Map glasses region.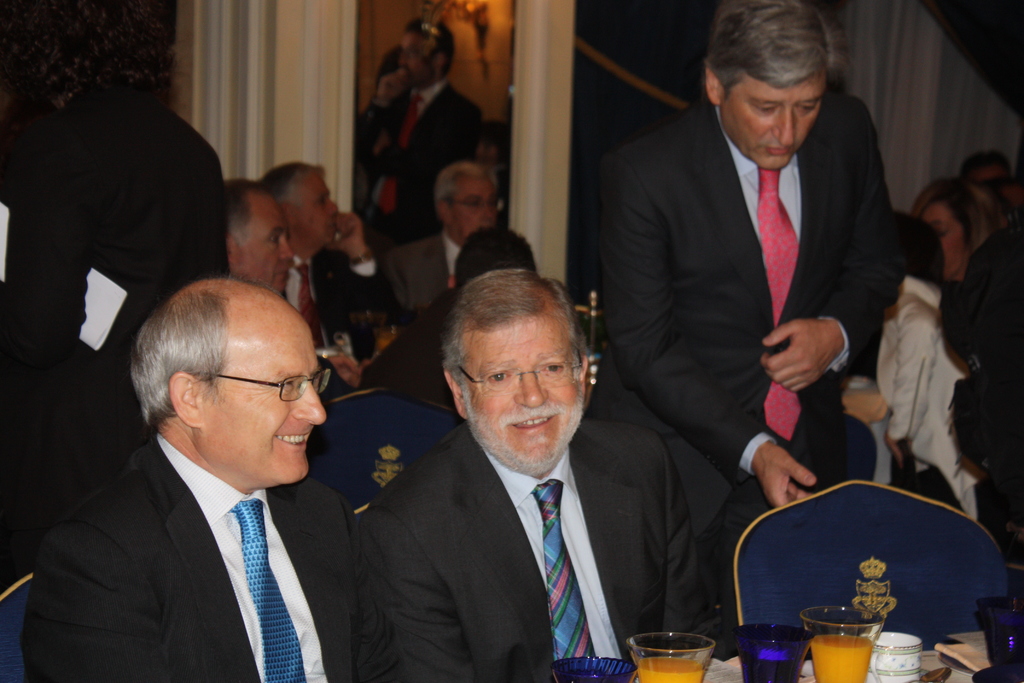
Mapped to pyautogui.locateOnScreen(455, 364, 585, 403).
